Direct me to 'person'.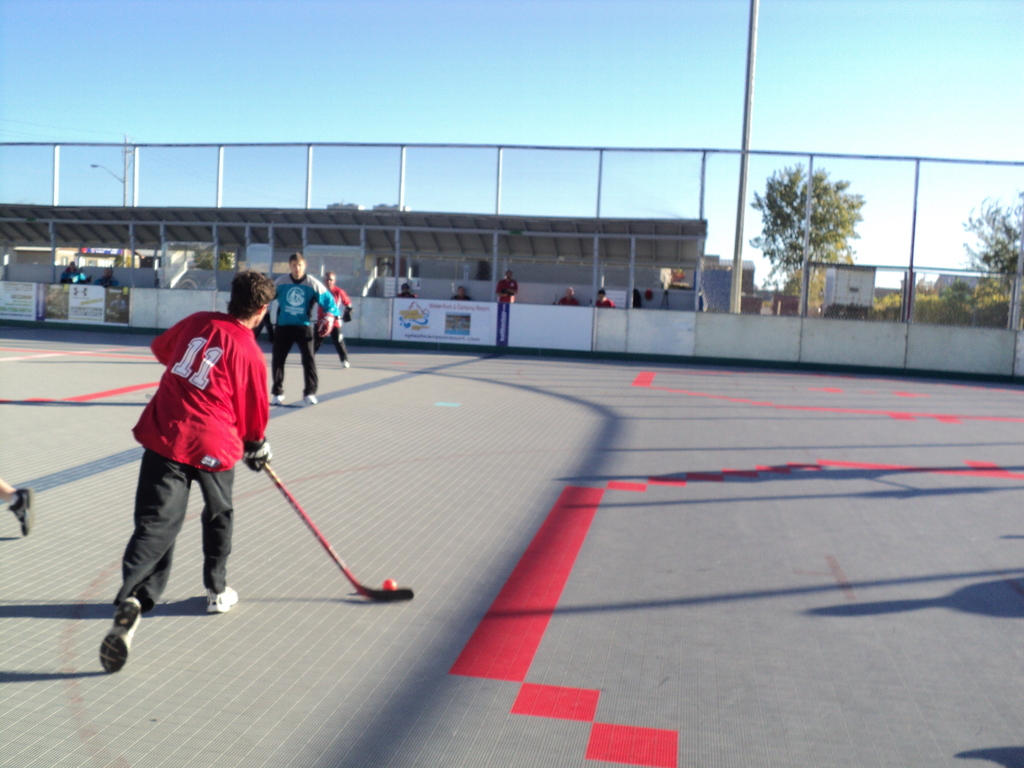
Direction: [x1=396, y1=281, x2=417, y2=297].
